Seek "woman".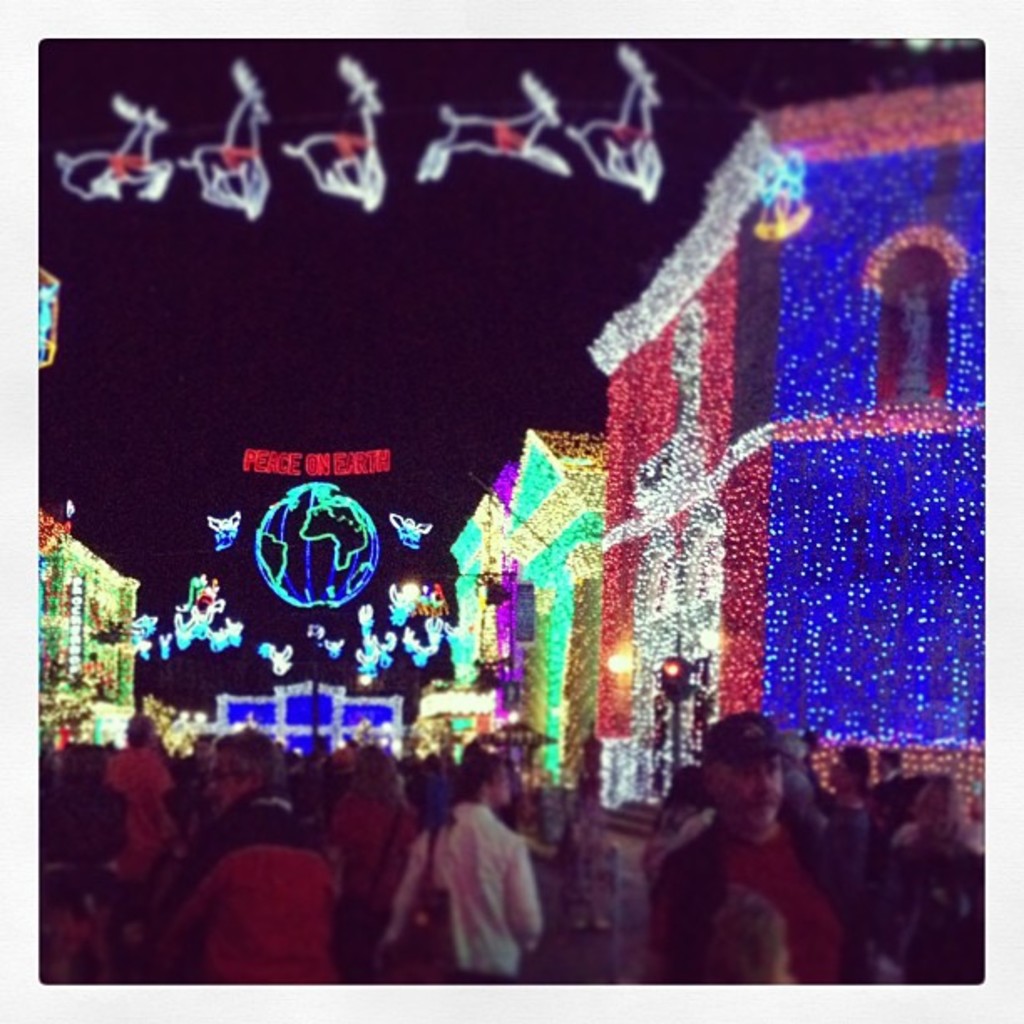
[x1=320, y1=748, x2=415, y2=962].
